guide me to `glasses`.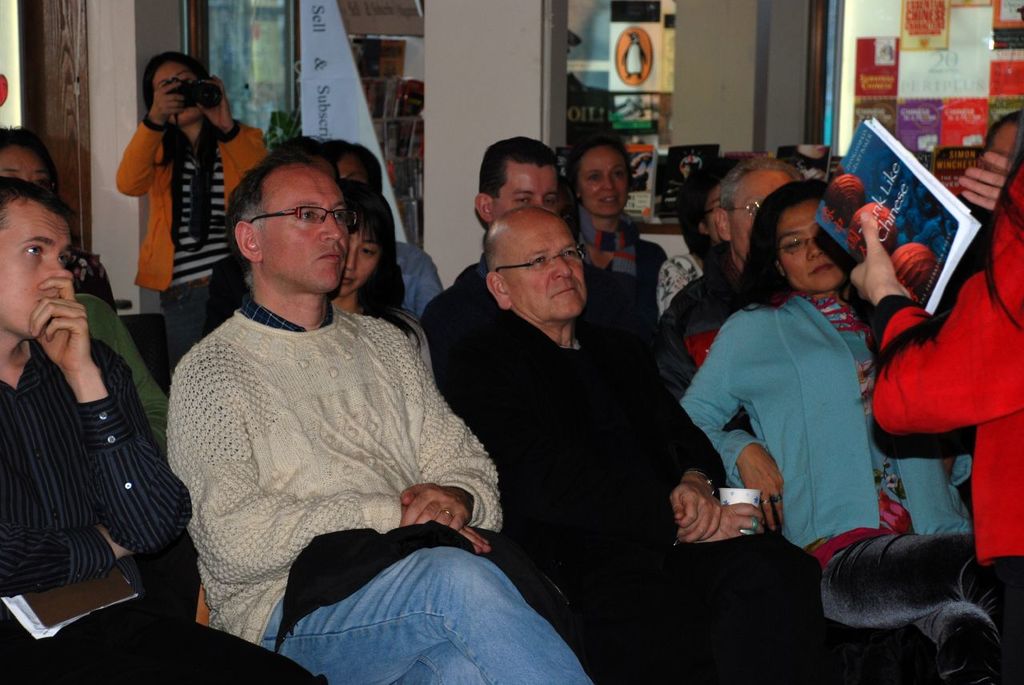
Guidance: (x1=490, y1=241, x2=585, y2=274).
